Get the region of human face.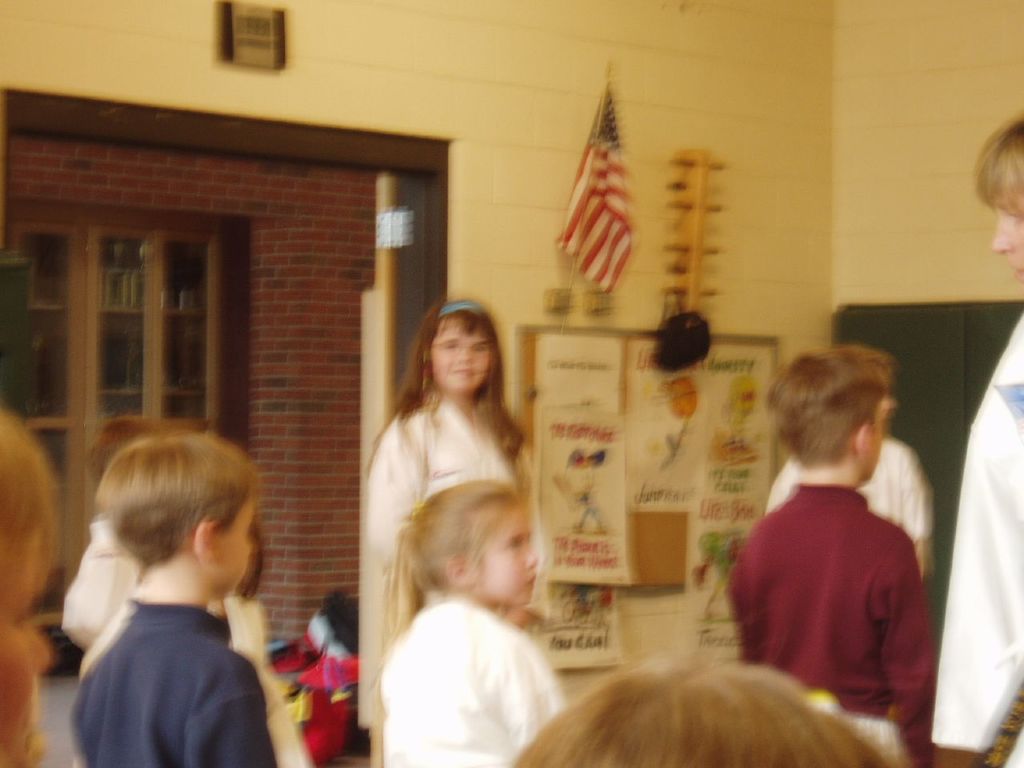
[x1=477, y1=513, x2=538, y2=605].
